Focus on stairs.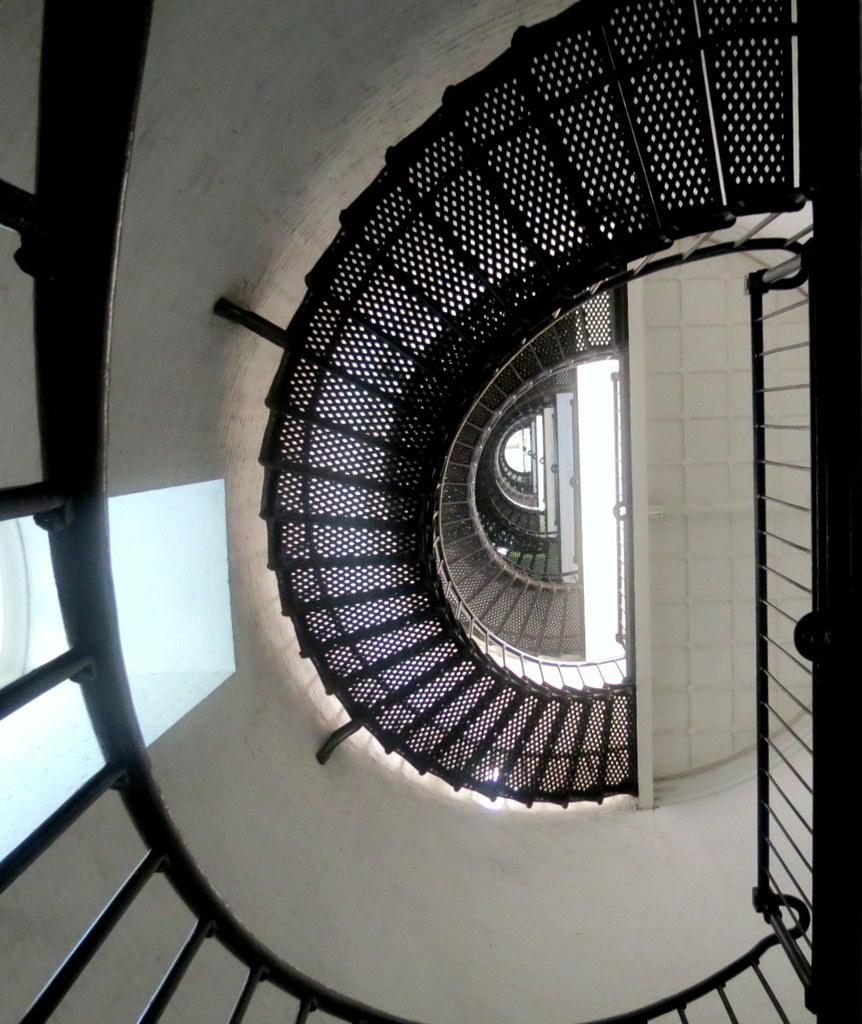
Focused at 257 0 804 808.
